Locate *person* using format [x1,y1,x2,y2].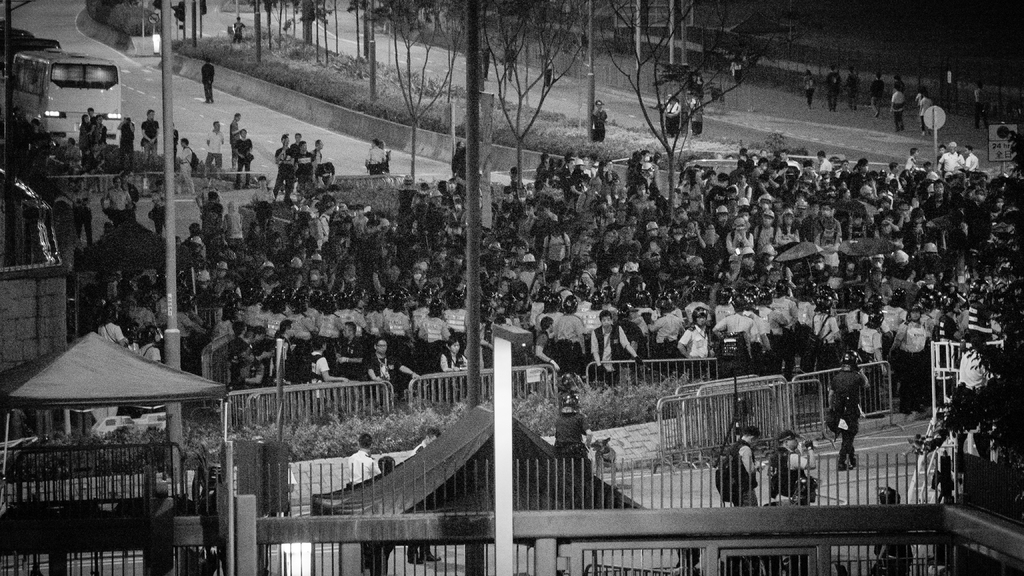
[306,139,319,185].
